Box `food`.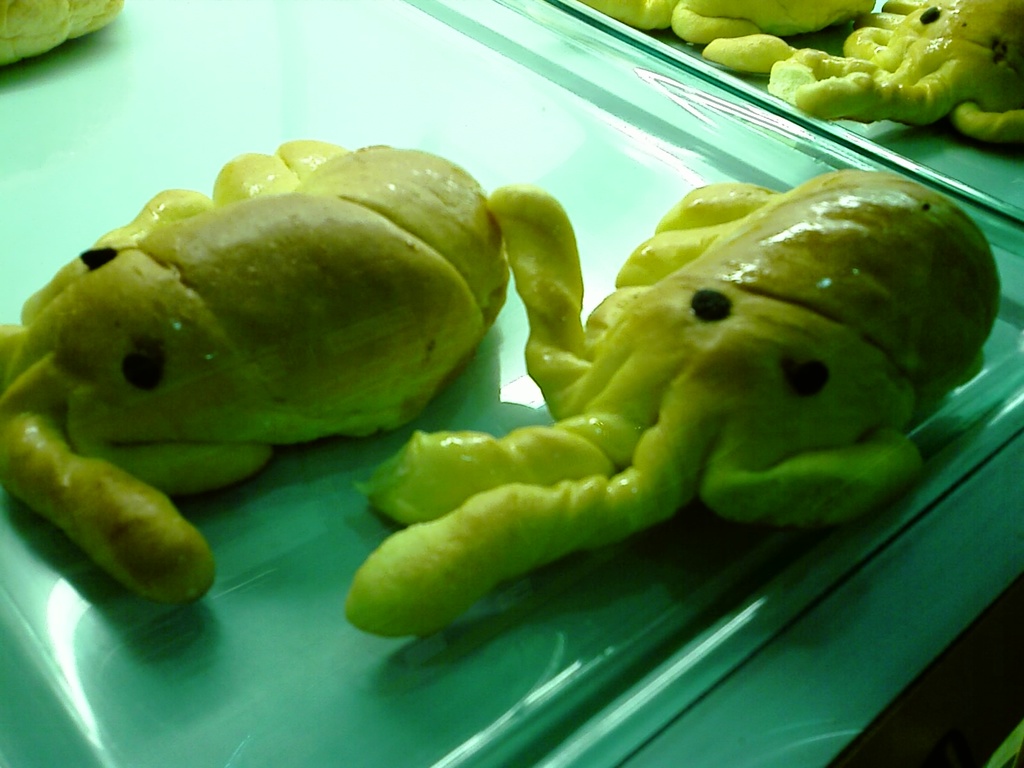
box=[0, 0, 124, 64].
